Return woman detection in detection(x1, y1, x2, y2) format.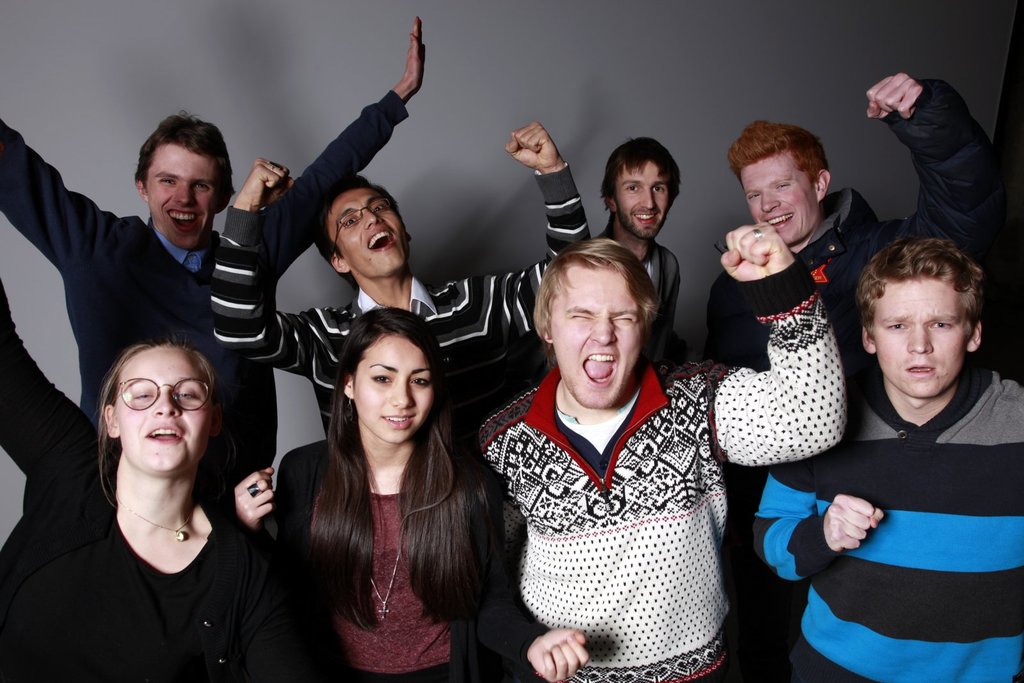
detection(271, 293, 502, 675).
